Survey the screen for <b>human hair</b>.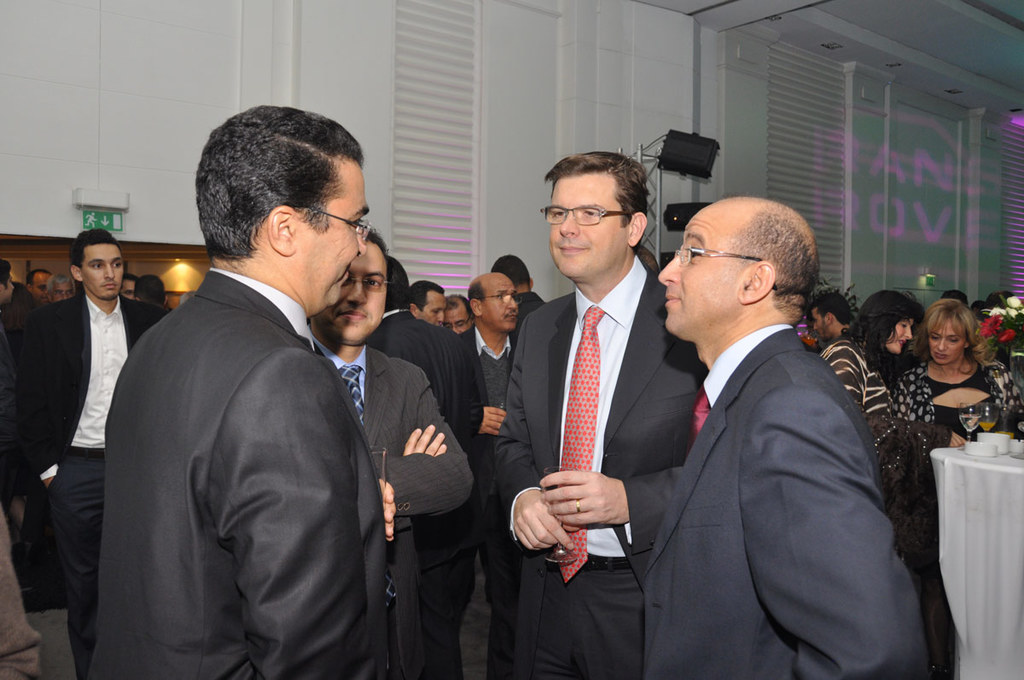
Survey found: box=[446, 296, 477, 320].
